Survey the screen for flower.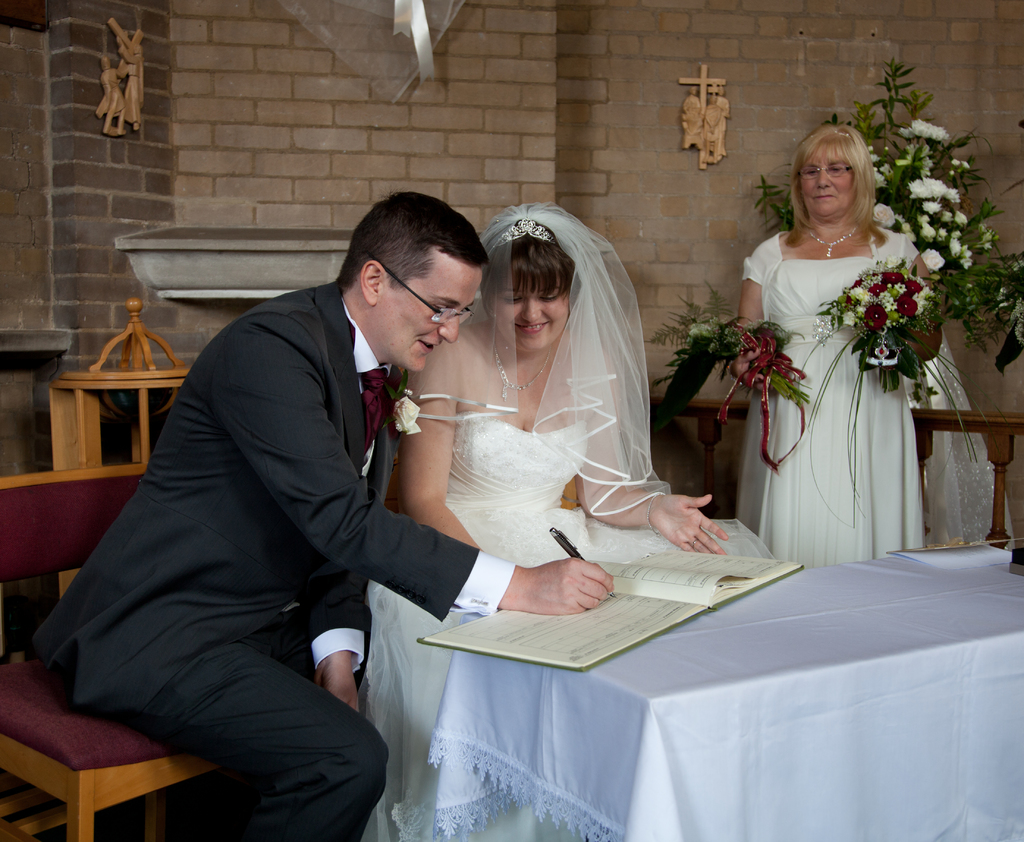
Survey found: (left=897, top=117, right=952, bottom=139).
